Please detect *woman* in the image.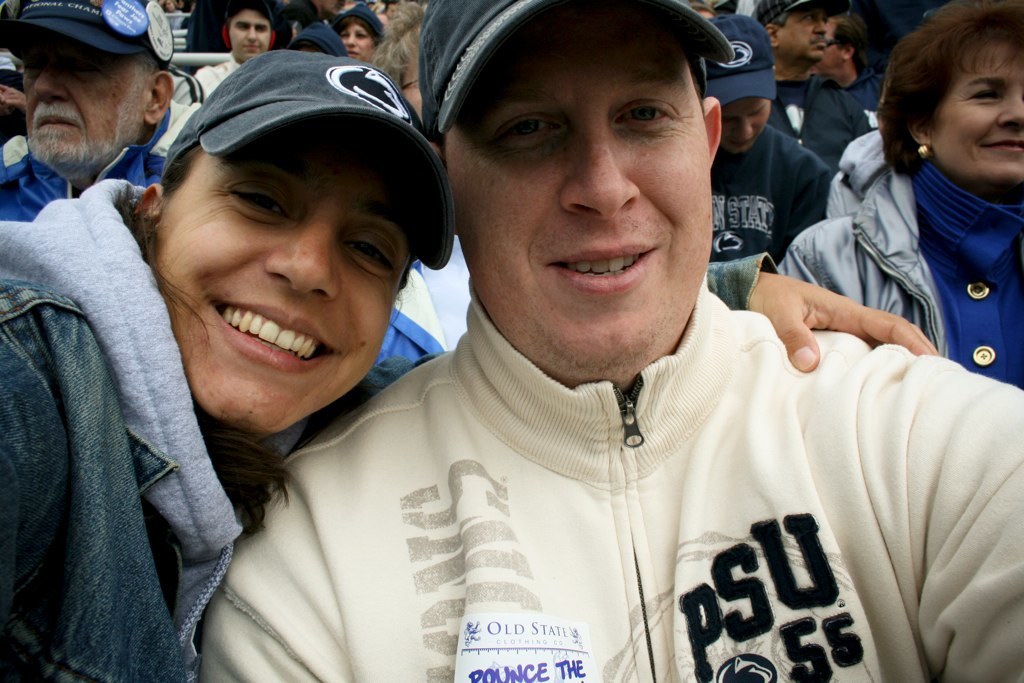
region(0, 46, 940, 682).
